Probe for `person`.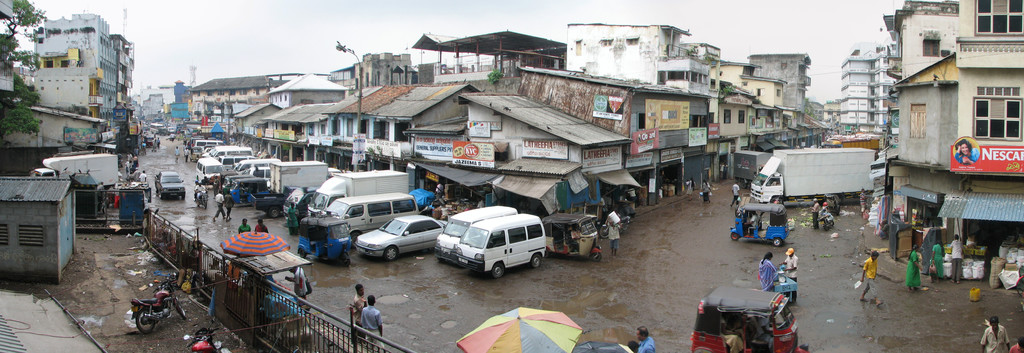
Probe result: 905,240,922,297.
